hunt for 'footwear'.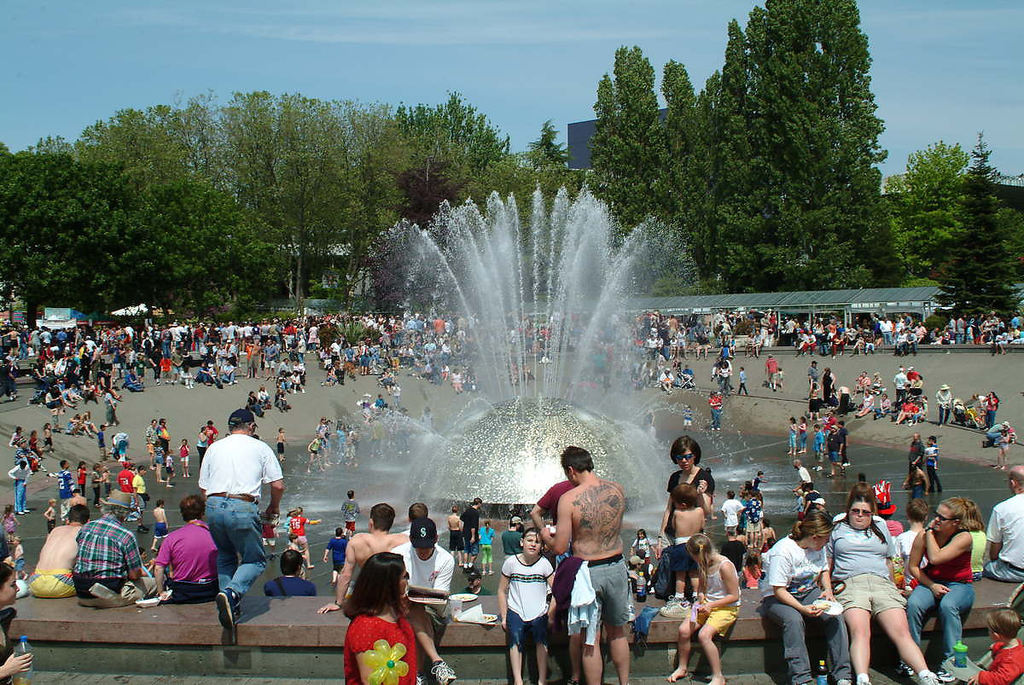
Hunted down at {"left": 830, "top": 679, "right": 854, "bottom": 684}.
